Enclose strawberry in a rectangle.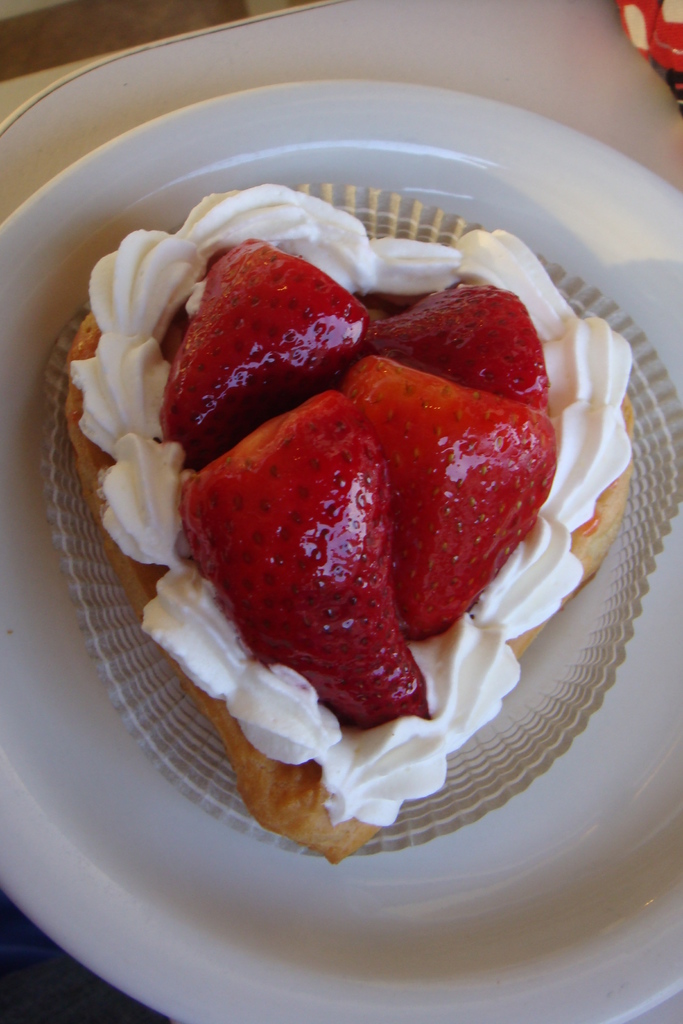
(x1=165, y1=237, x2=375, y2=468).
